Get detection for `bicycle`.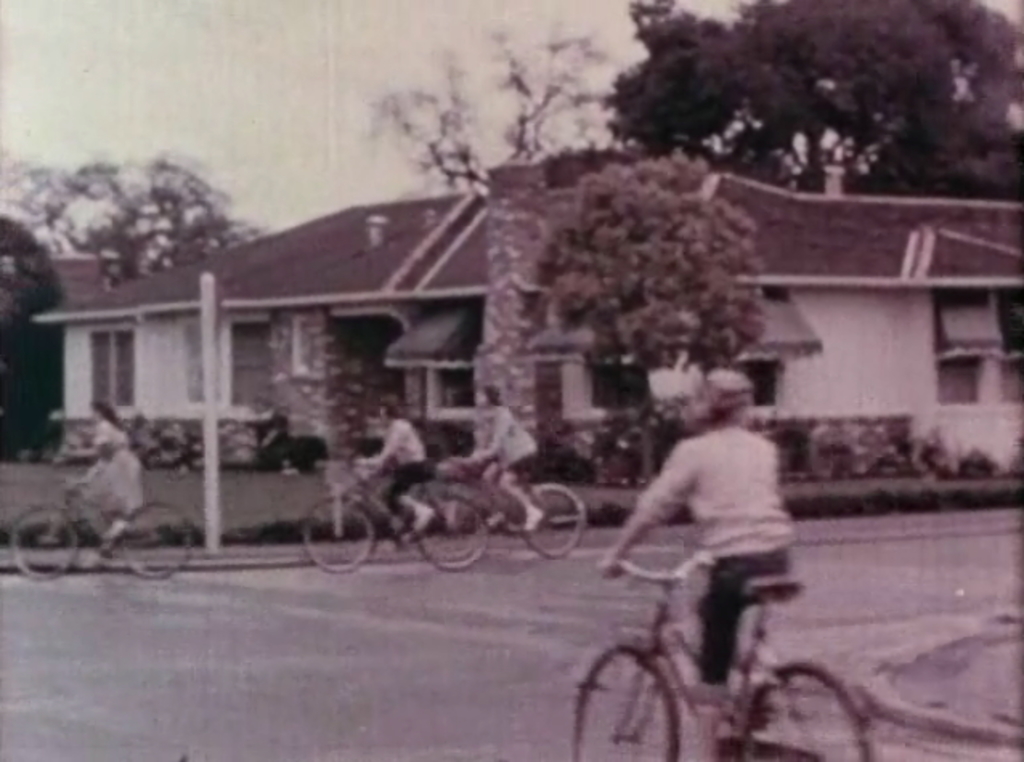
Detection: l=412, t=456, r=586, b=557.
